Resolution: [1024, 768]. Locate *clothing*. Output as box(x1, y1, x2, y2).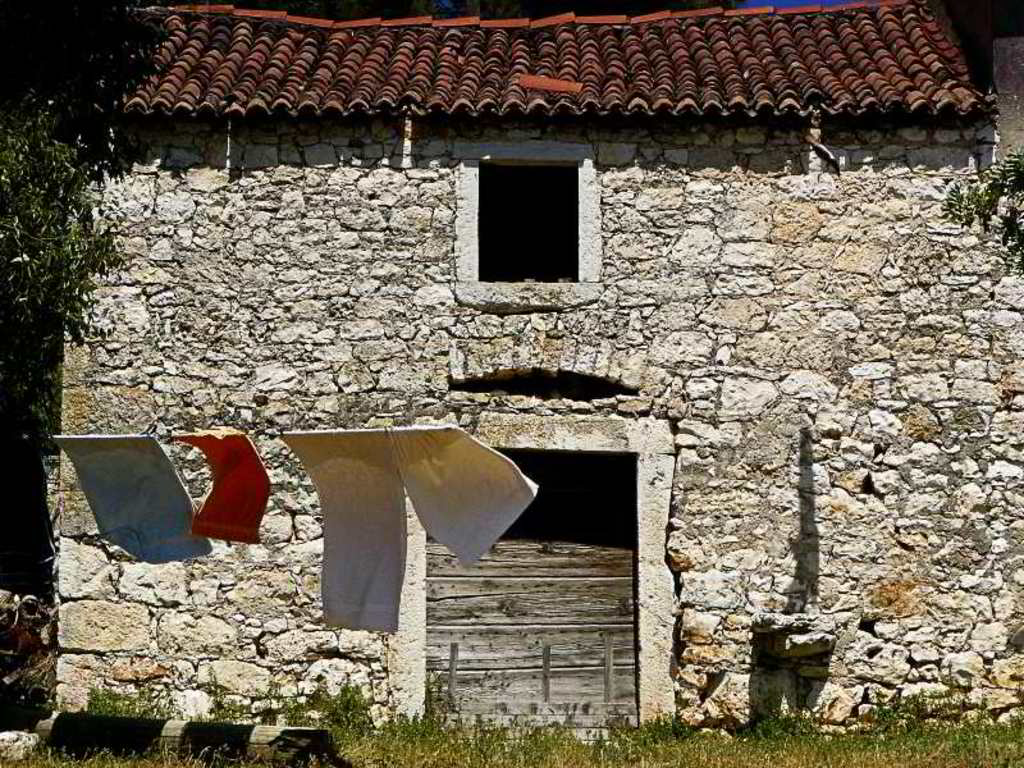
box(282, 411, 484, 630).
